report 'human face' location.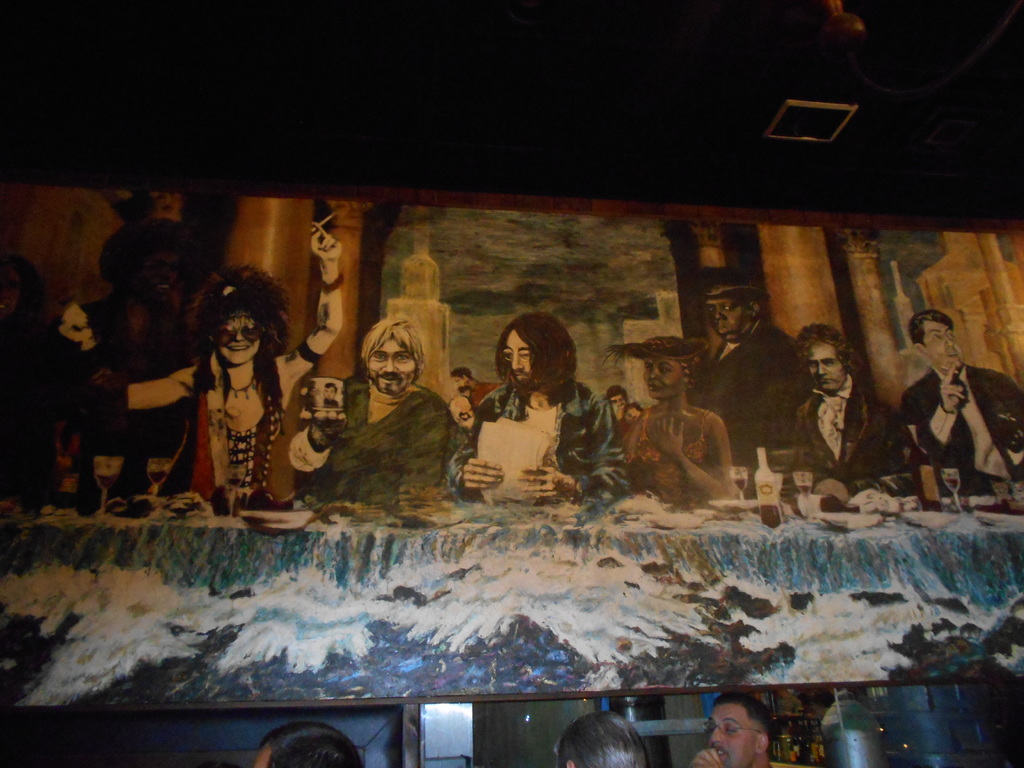
Report: <box>259,745,270,767</box>.
